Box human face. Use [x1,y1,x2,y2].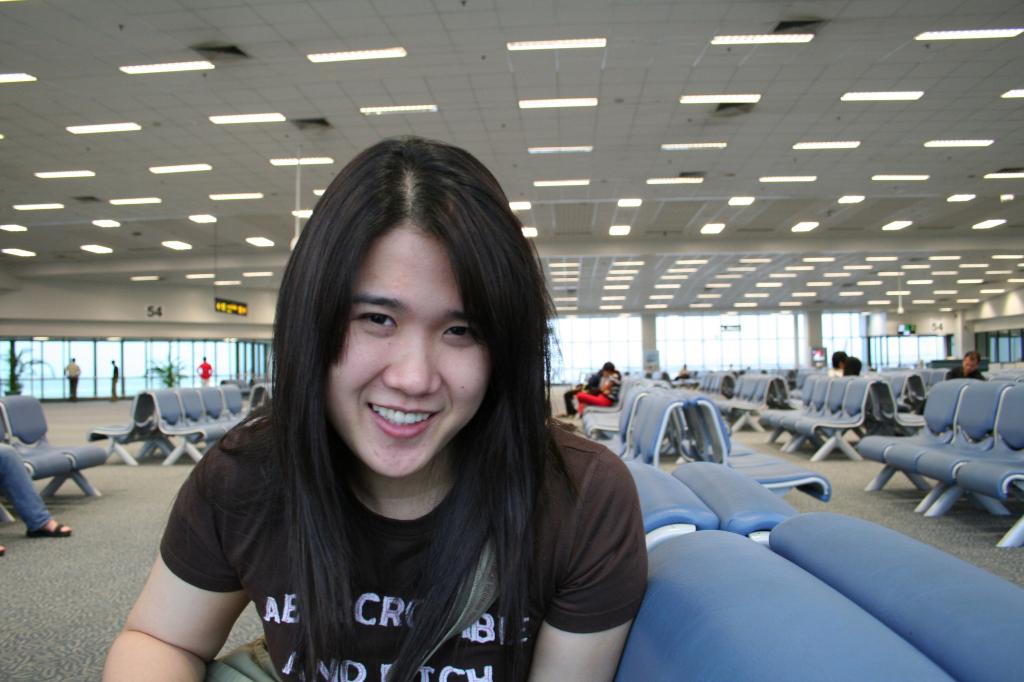
[326,218,488,476].
